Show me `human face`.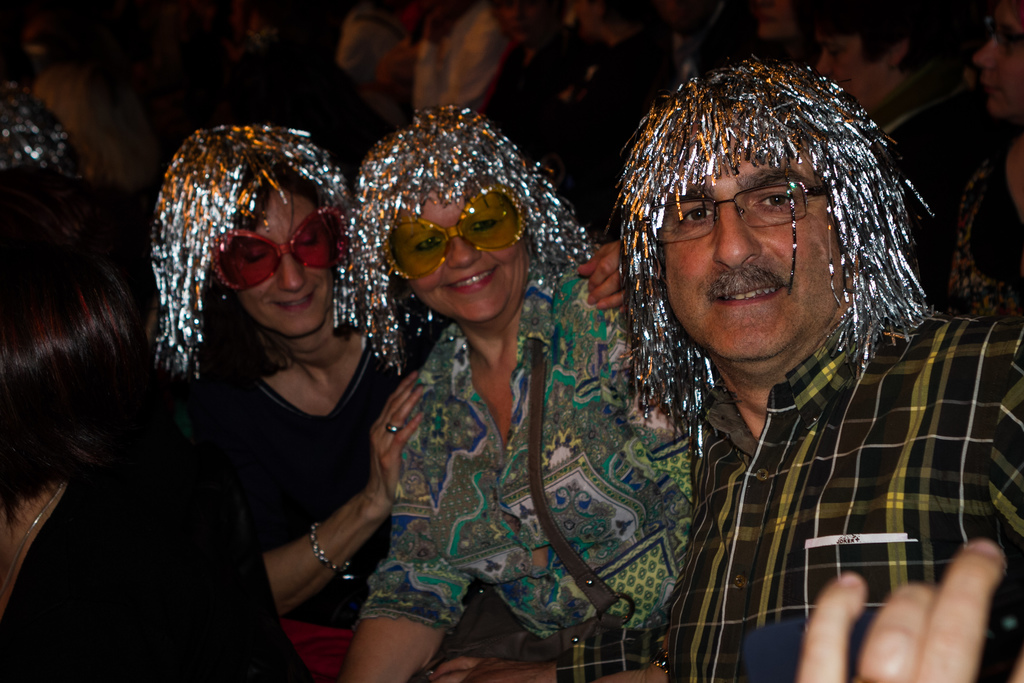
`human face` is here: (left=385, top=181, right=525, bottom=327).
